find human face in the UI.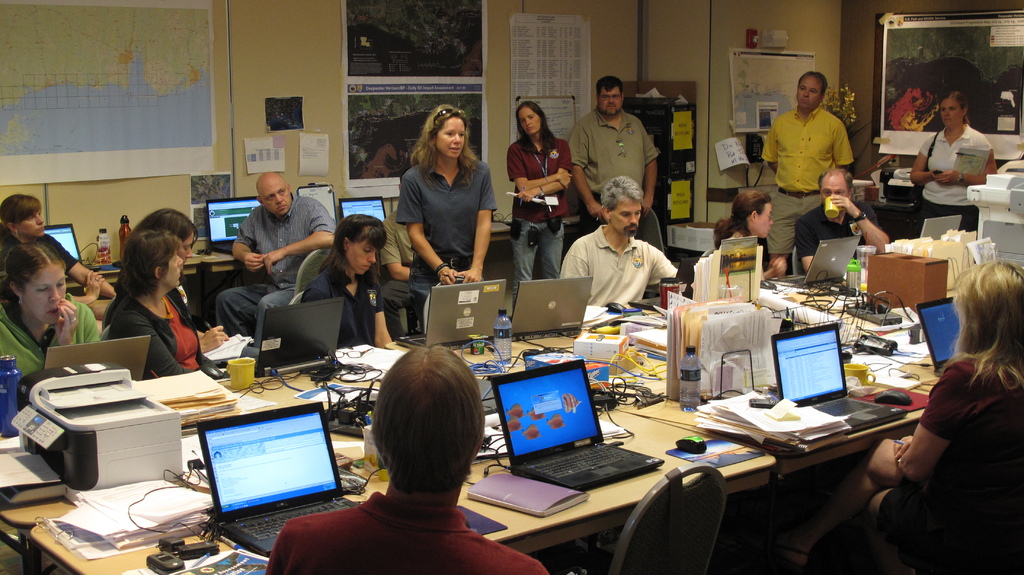
UI element at <bbox>436, 113, 467, 158</bbox>.
